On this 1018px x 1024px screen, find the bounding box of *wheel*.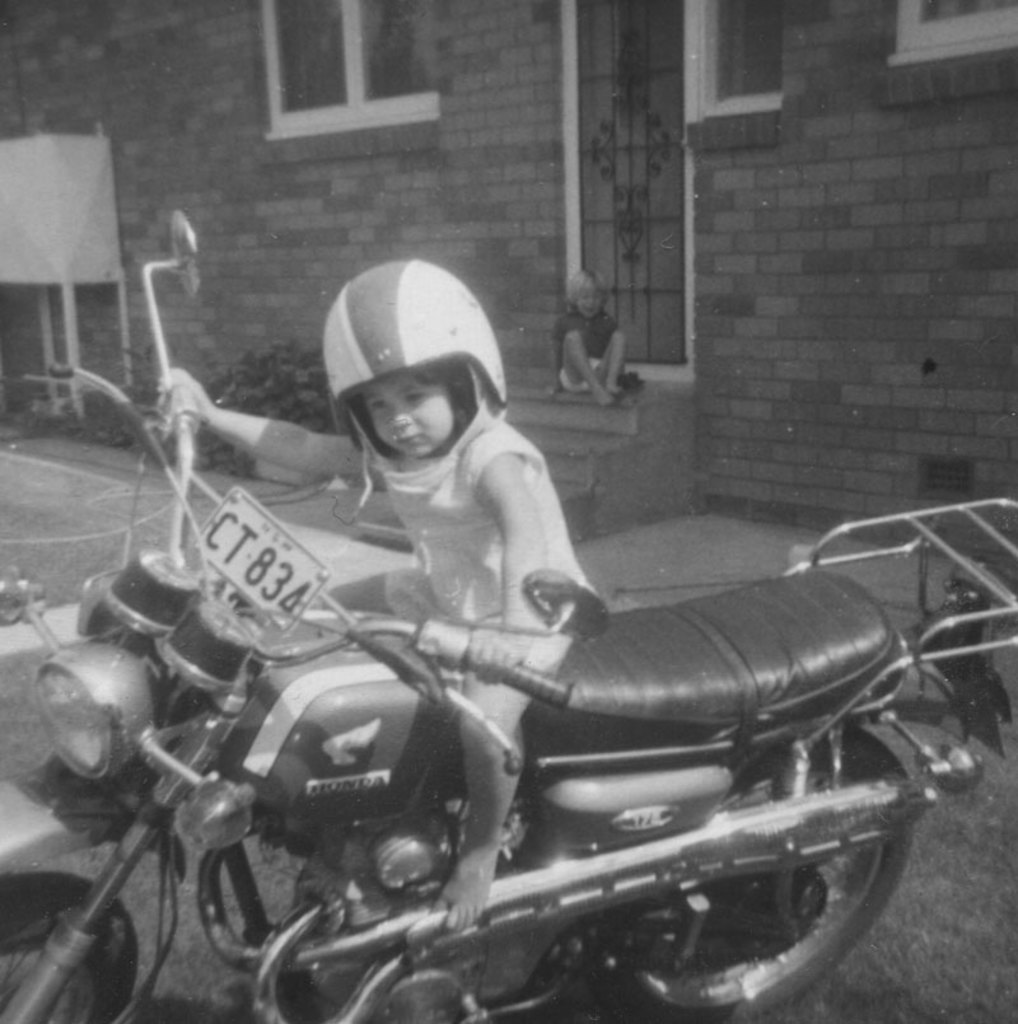
Bounding box: bbox=(626, 739, 901, 996).
